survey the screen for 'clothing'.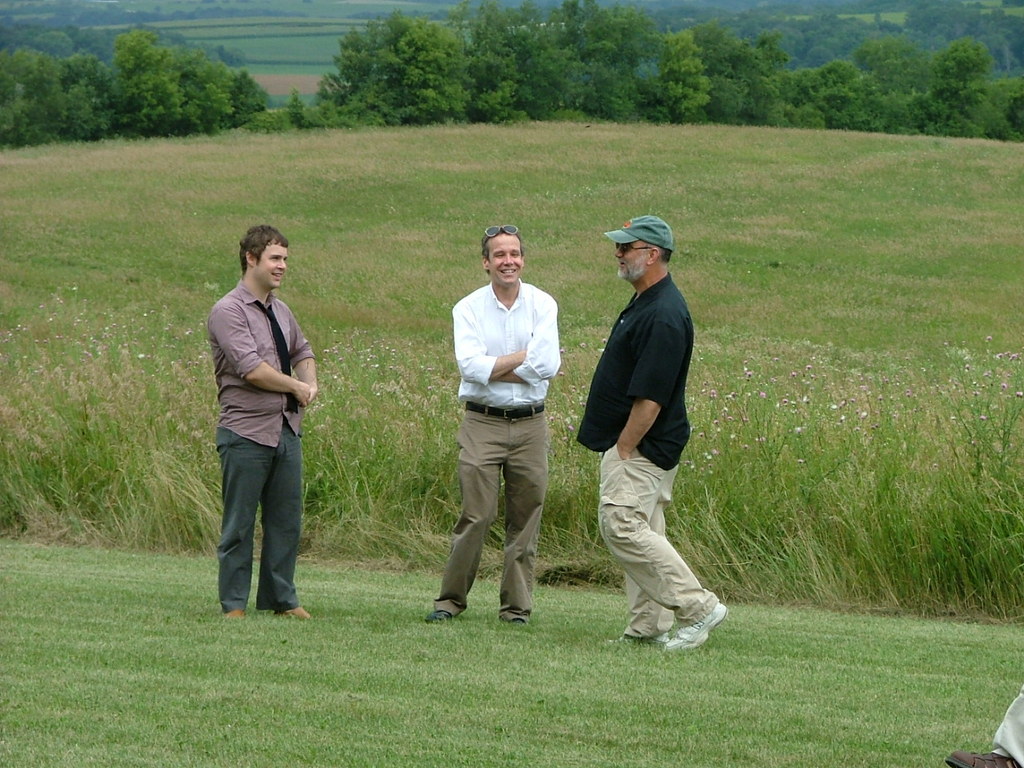
Survey found: 433 238 562 609.
